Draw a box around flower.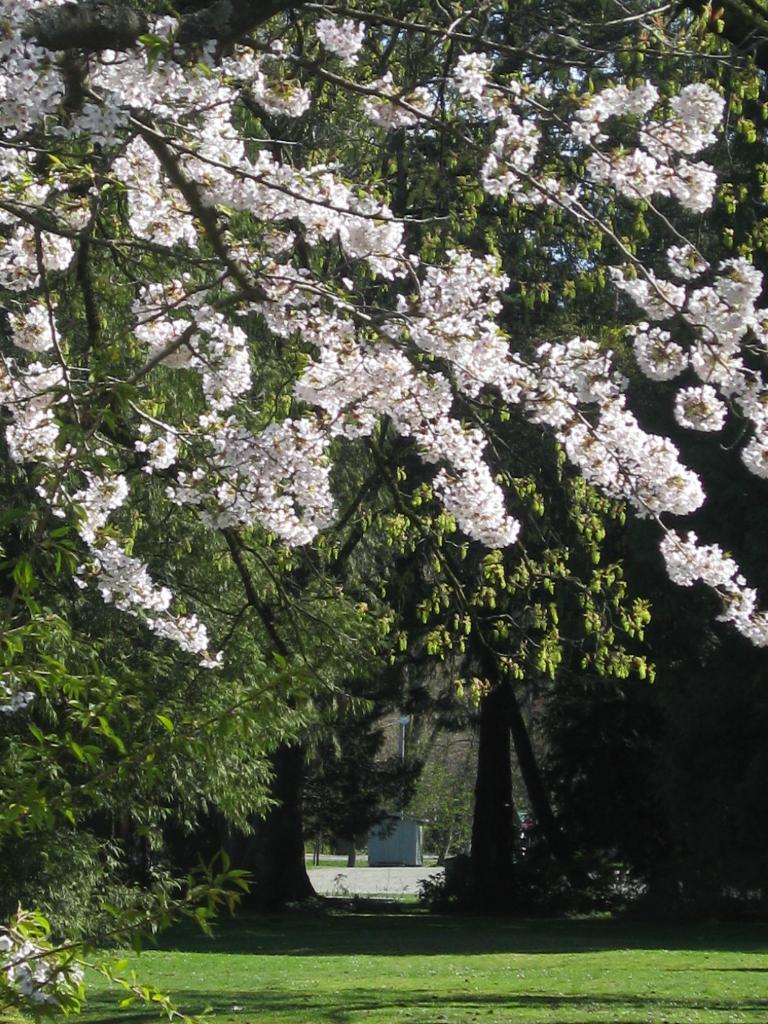
box(676, 387, 728, 436).
